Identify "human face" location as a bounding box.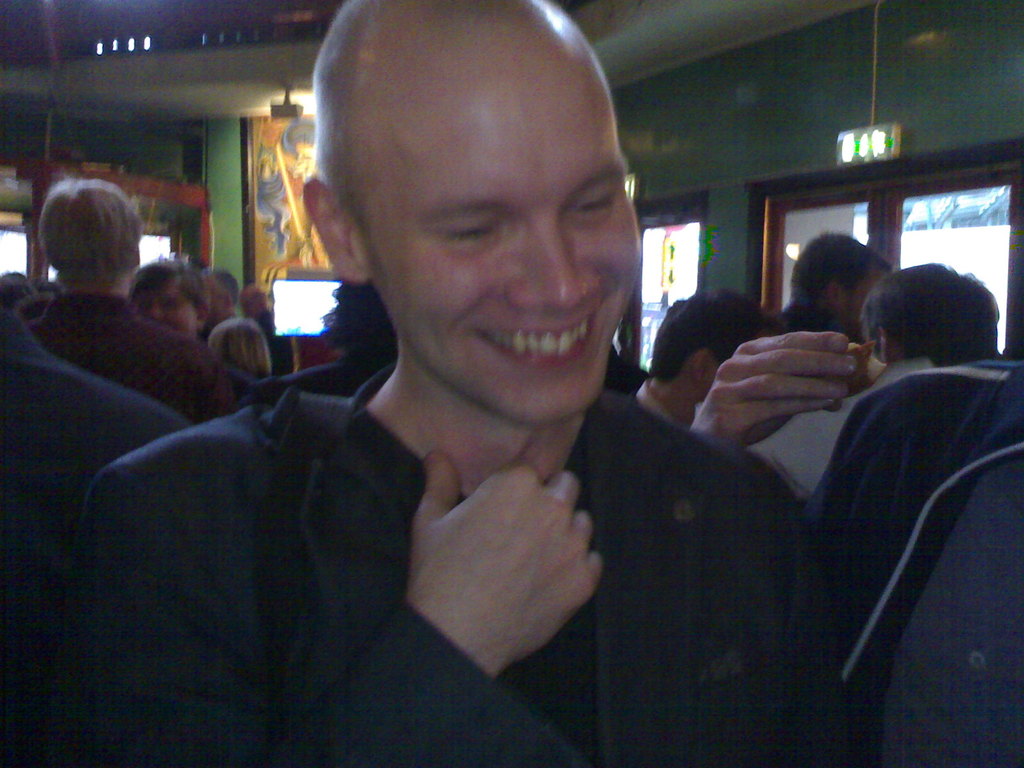
[x1=140, y1=287, x2=202, y2=338].
